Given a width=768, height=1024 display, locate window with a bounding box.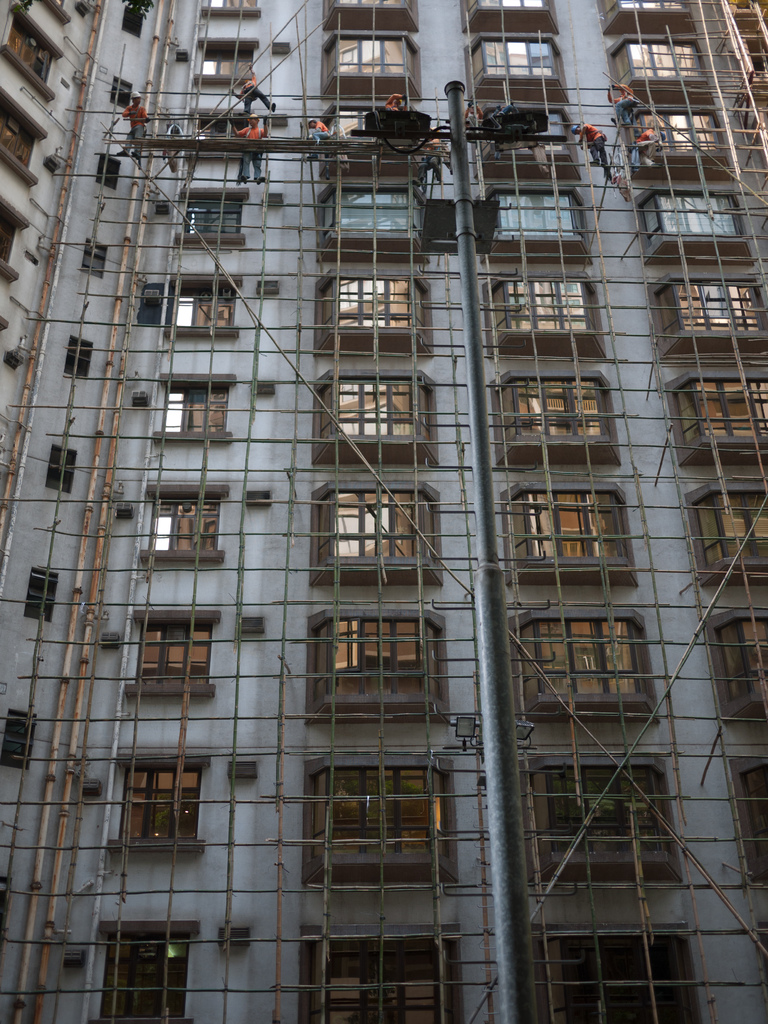
Located: left=140, top=481, right=230, bottom=561.
